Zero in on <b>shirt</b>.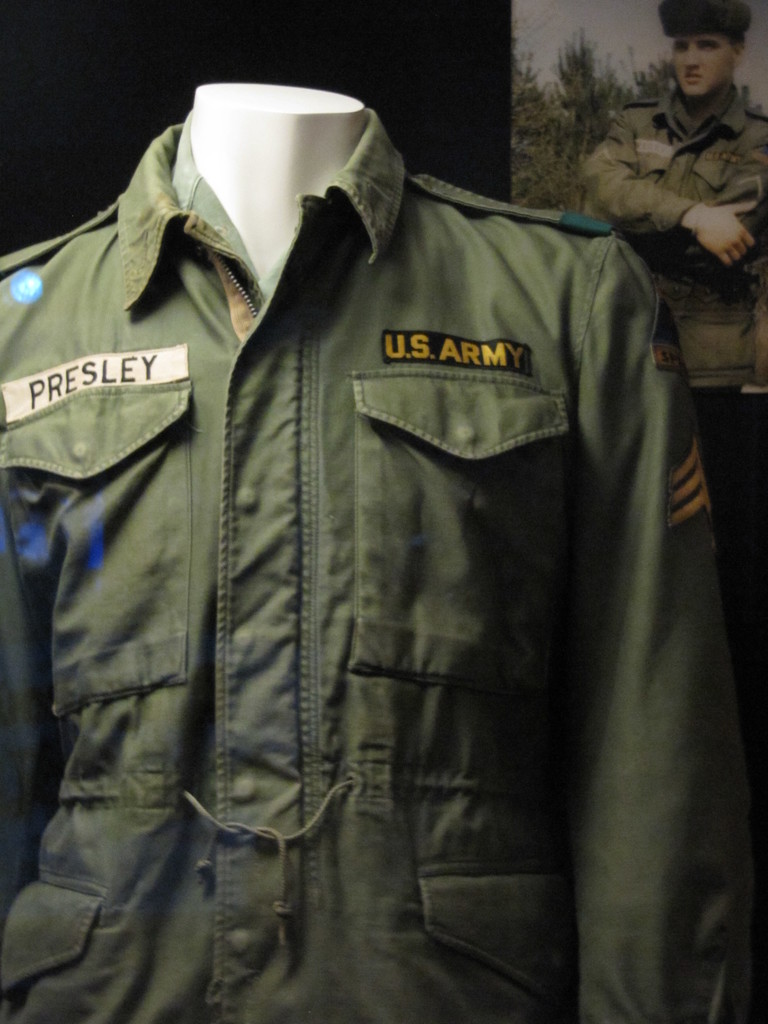
Zeroed in: (x1=0, y1=113, x2=748, y2=1021).
